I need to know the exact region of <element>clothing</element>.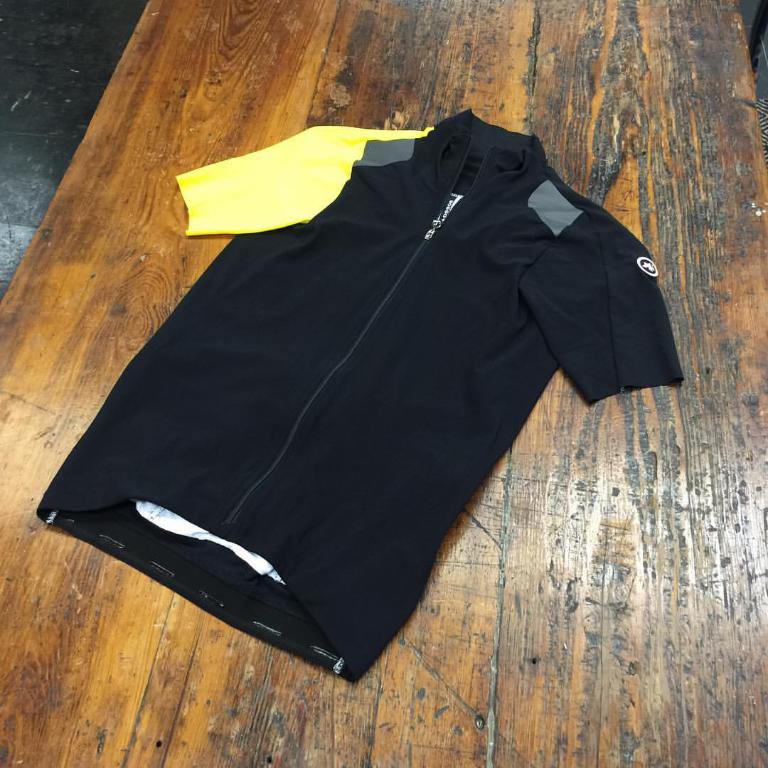
Region: <bbox>151, 98, 656, 634</bbox>.
